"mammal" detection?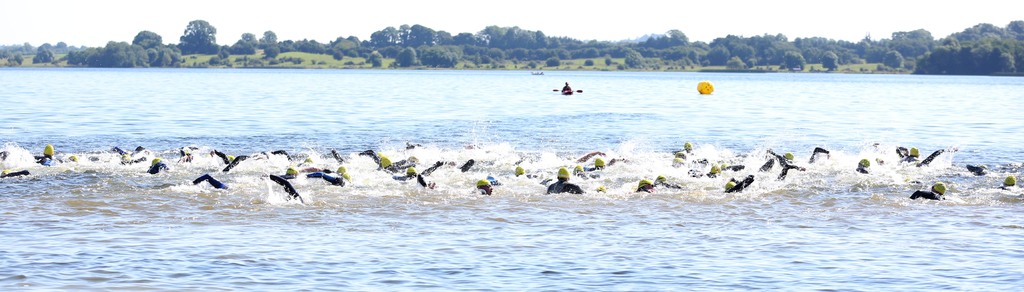
(left=144, top=156, right=166, bottom=175)
